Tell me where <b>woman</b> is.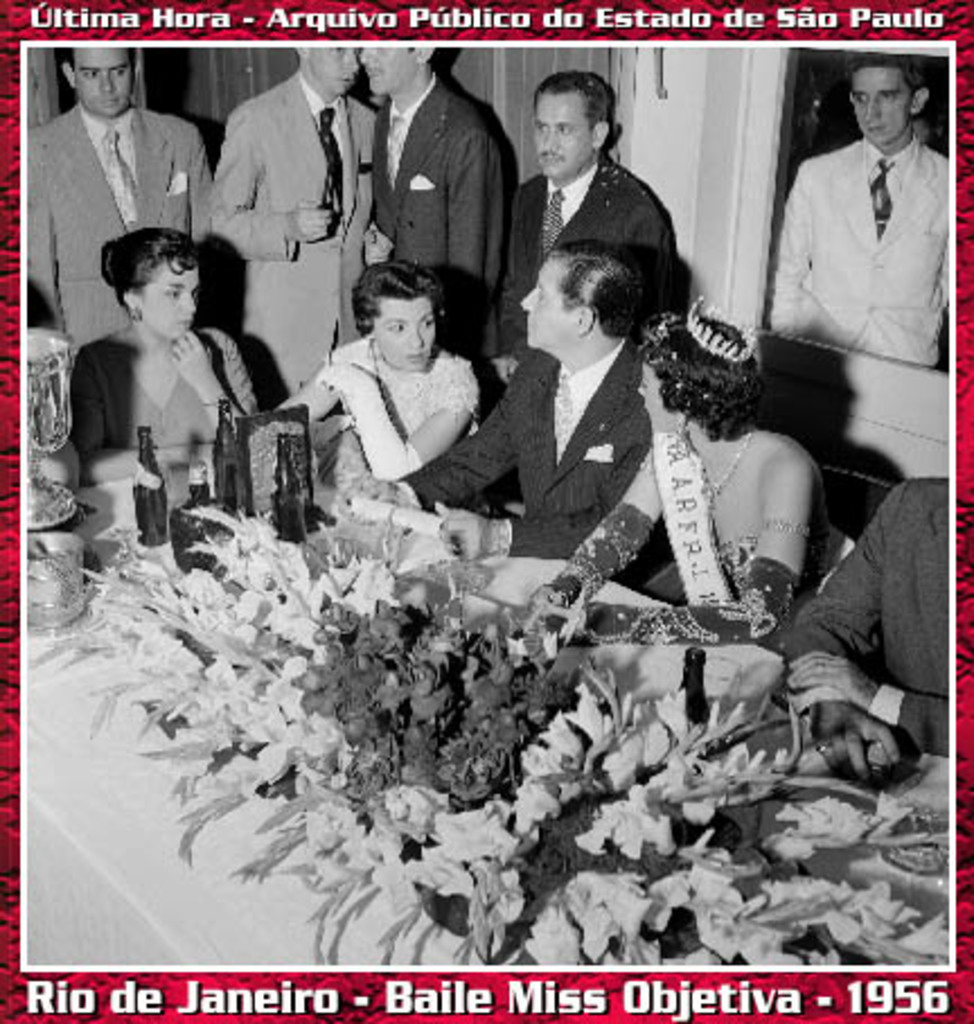
<b>woman</b> is at x1=72 y1=226 x2=266 y2=465.
